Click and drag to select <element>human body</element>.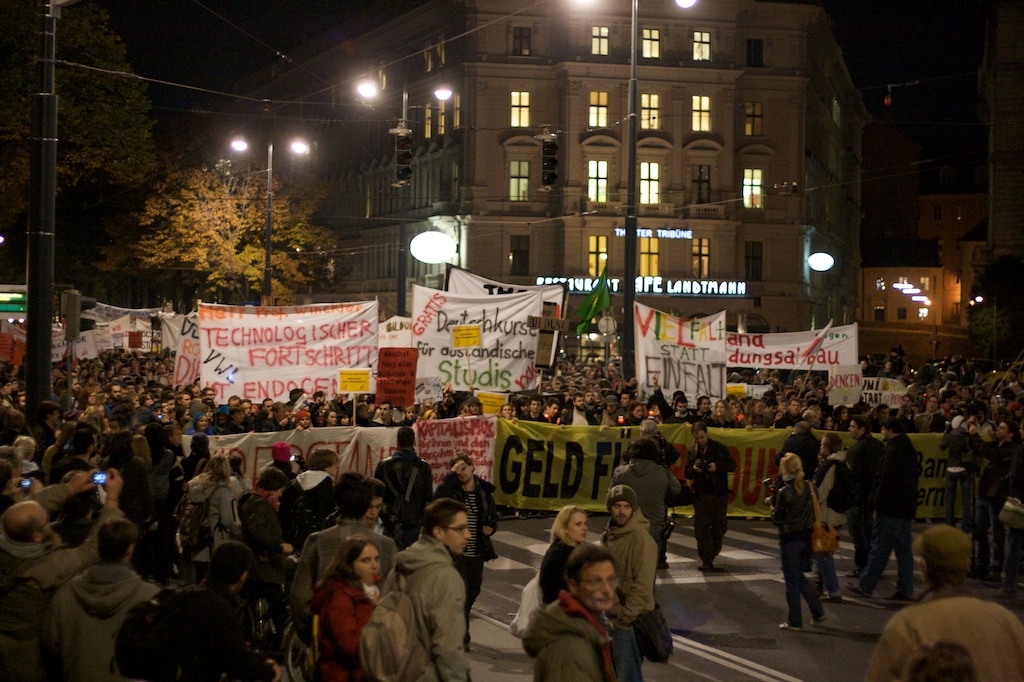
Selection: l=861, t=527, r=1023, b=679.
